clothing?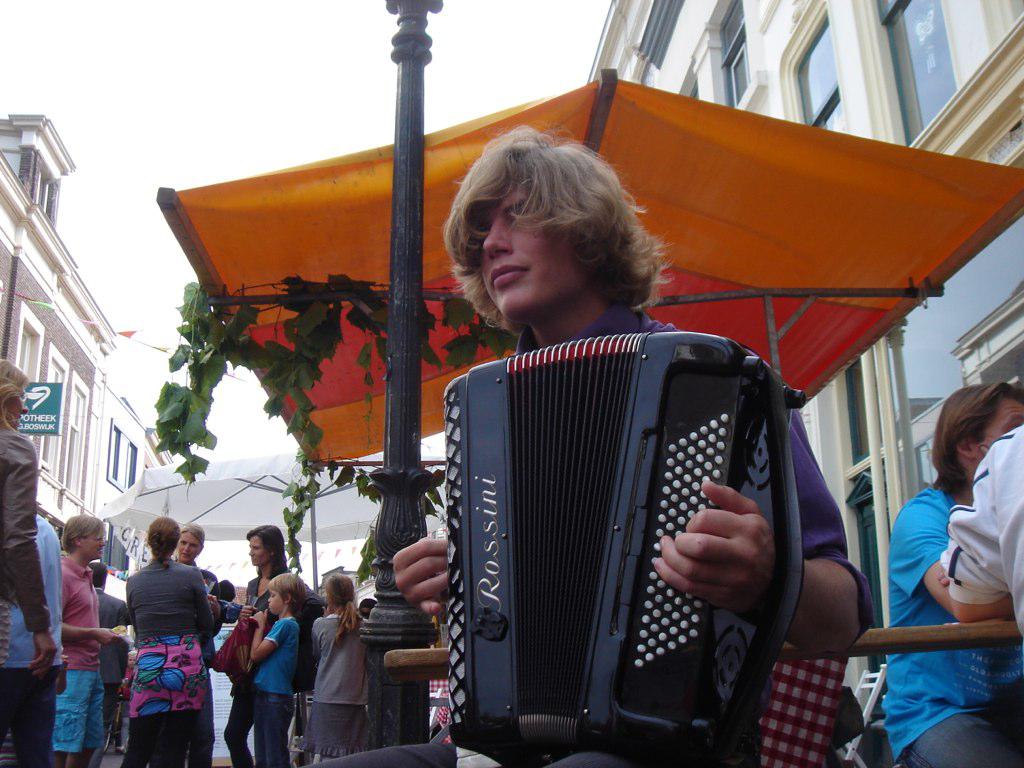
detection(312, 305, 870, 767)
